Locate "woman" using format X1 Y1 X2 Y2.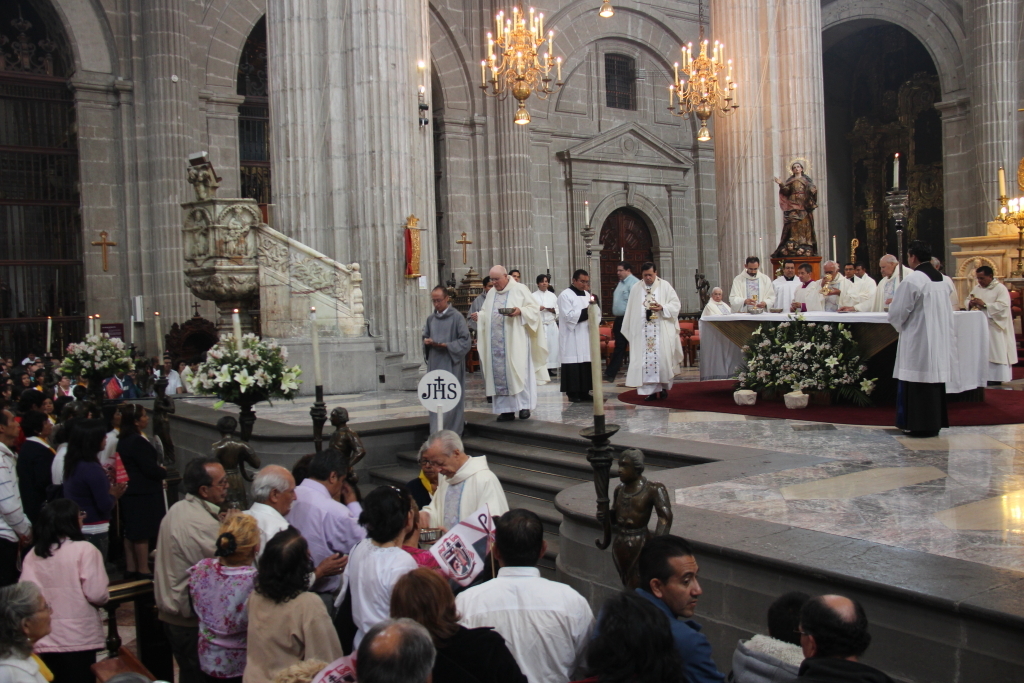
402 434 447 504.
